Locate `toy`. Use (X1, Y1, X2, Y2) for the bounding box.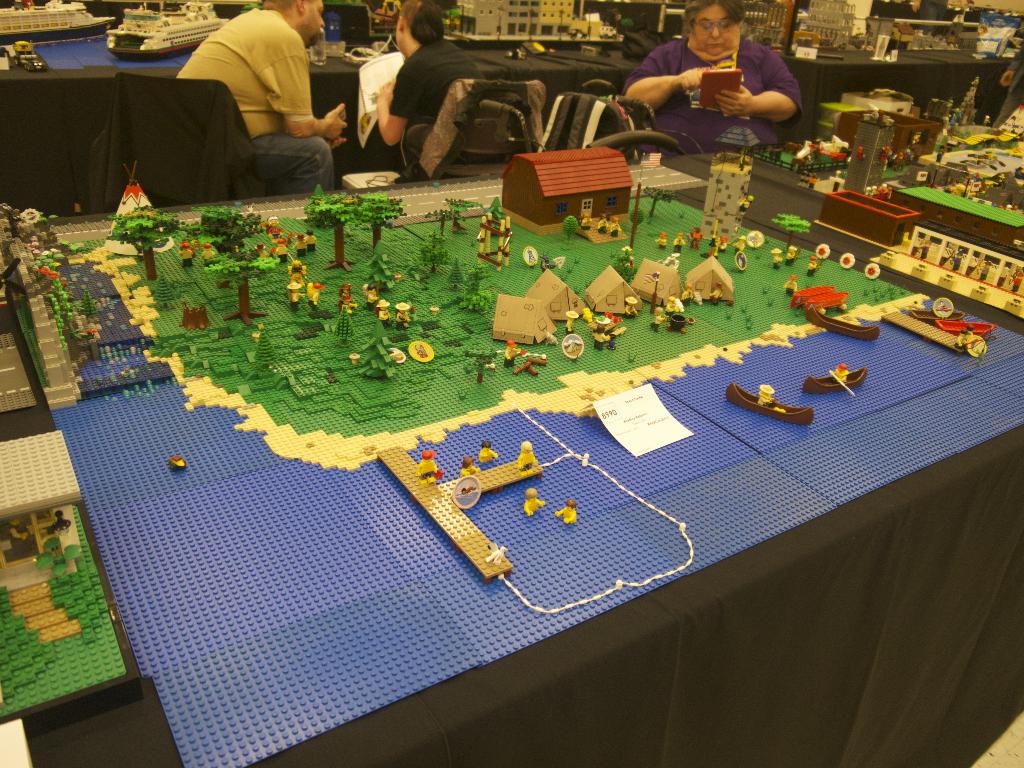
(793, 285, 833, 309).
